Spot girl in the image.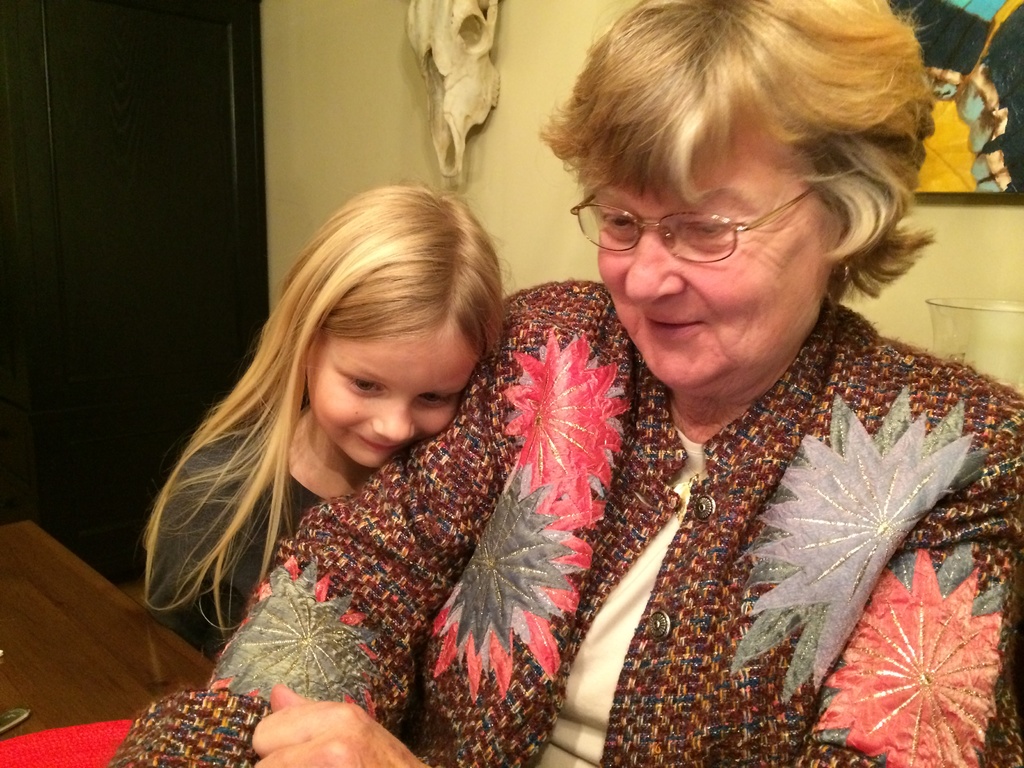
girl found at l=139, t=181, r=514, b=653.
